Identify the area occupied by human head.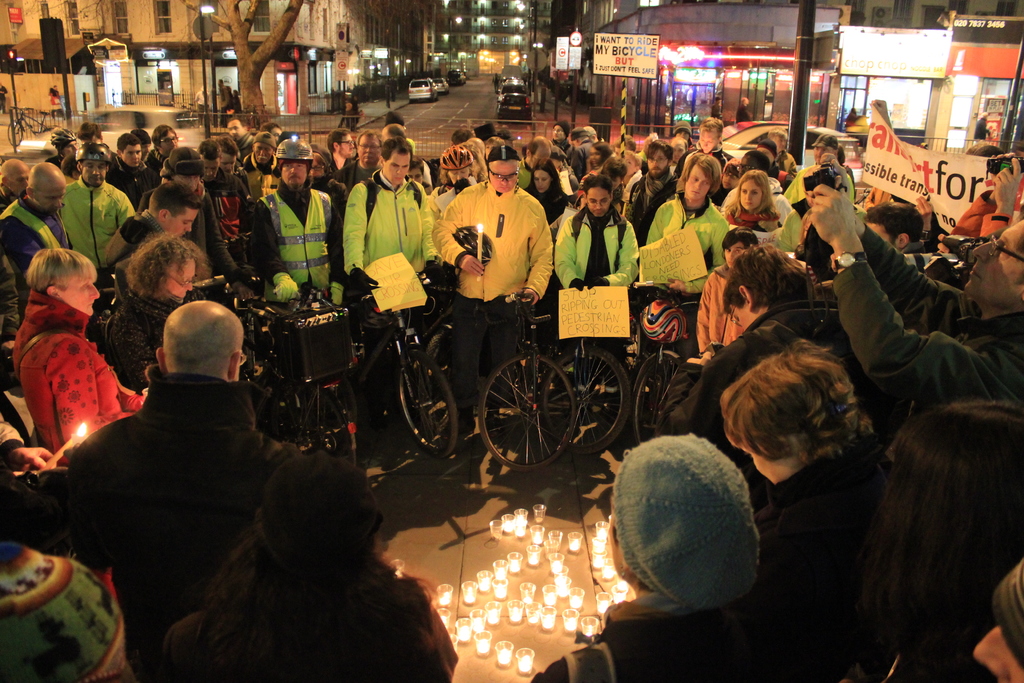
Area: detection(735, 168, 771, 213).
